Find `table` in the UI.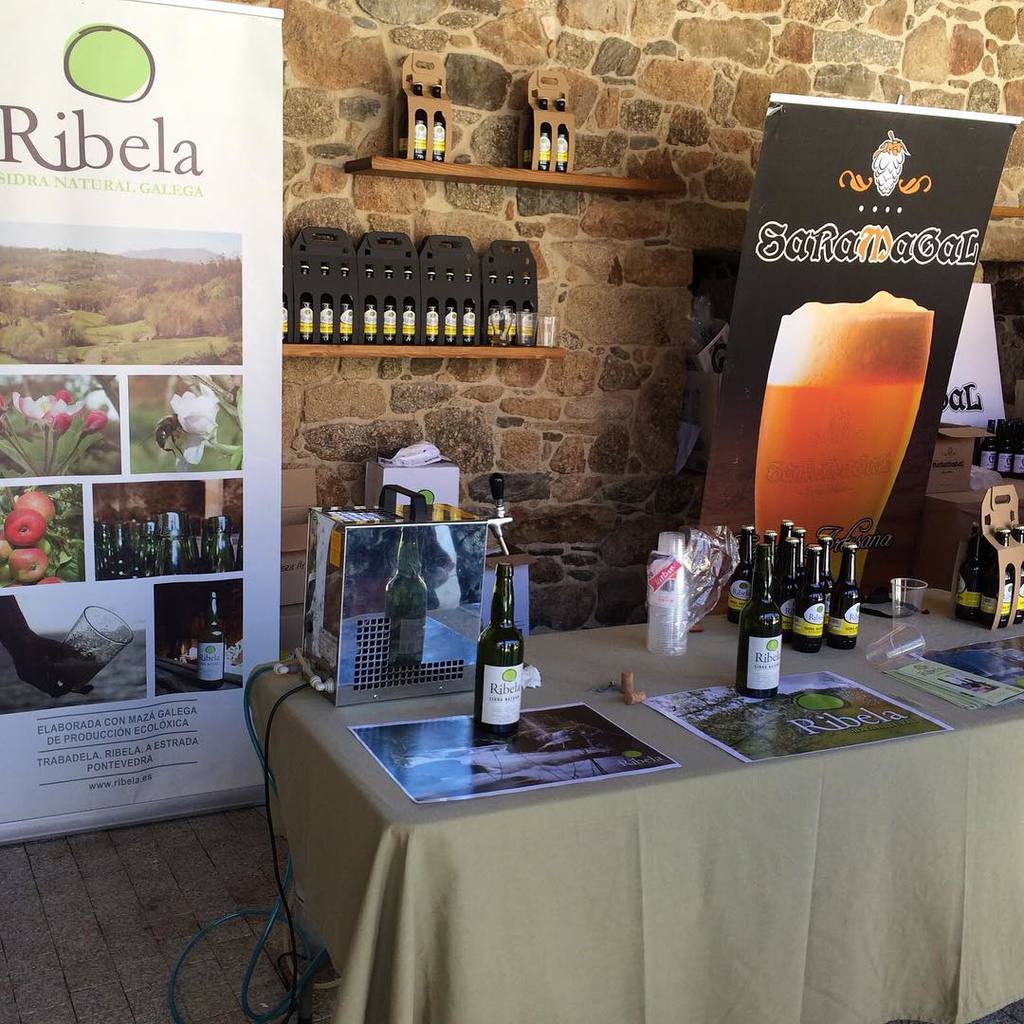
UI element at 246:623:978:1011.
